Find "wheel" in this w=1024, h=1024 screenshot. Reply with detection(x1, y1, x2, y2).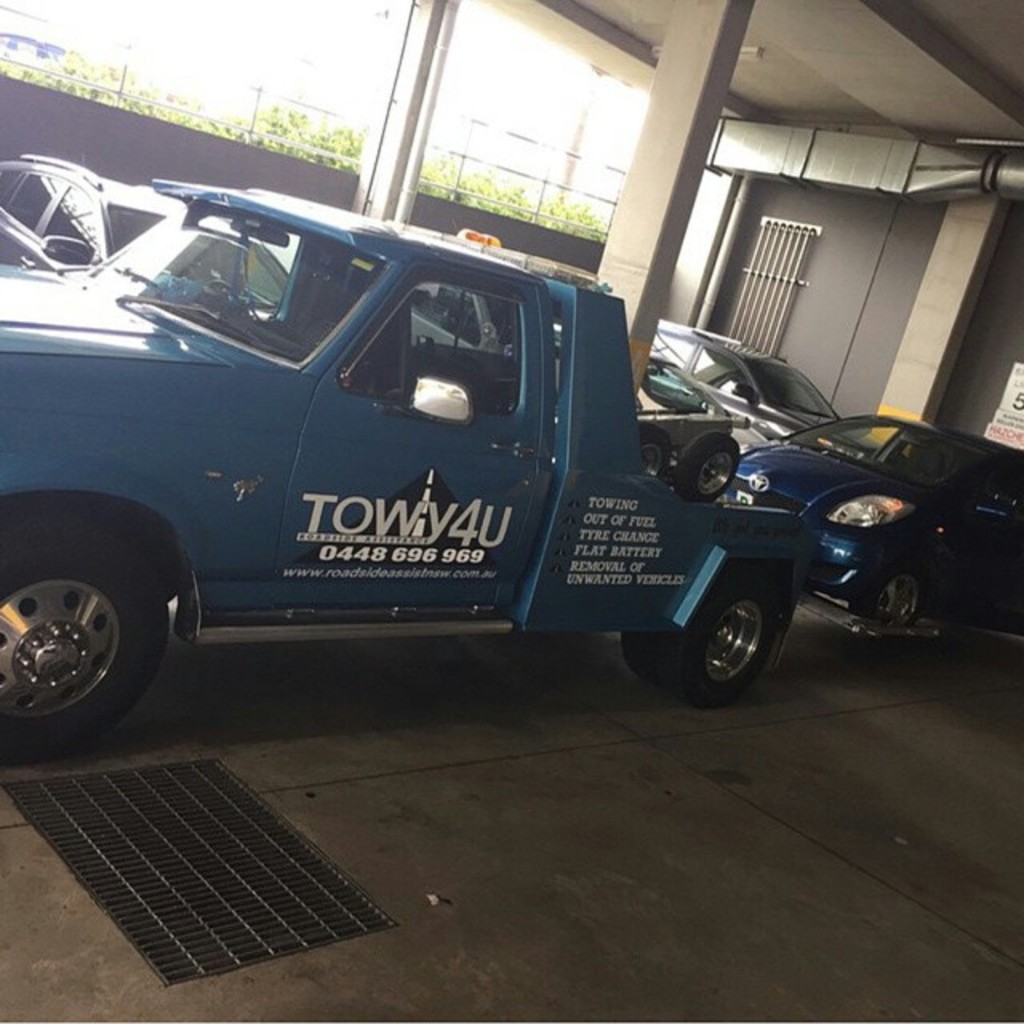
detection(677, 434, 741, 501).
